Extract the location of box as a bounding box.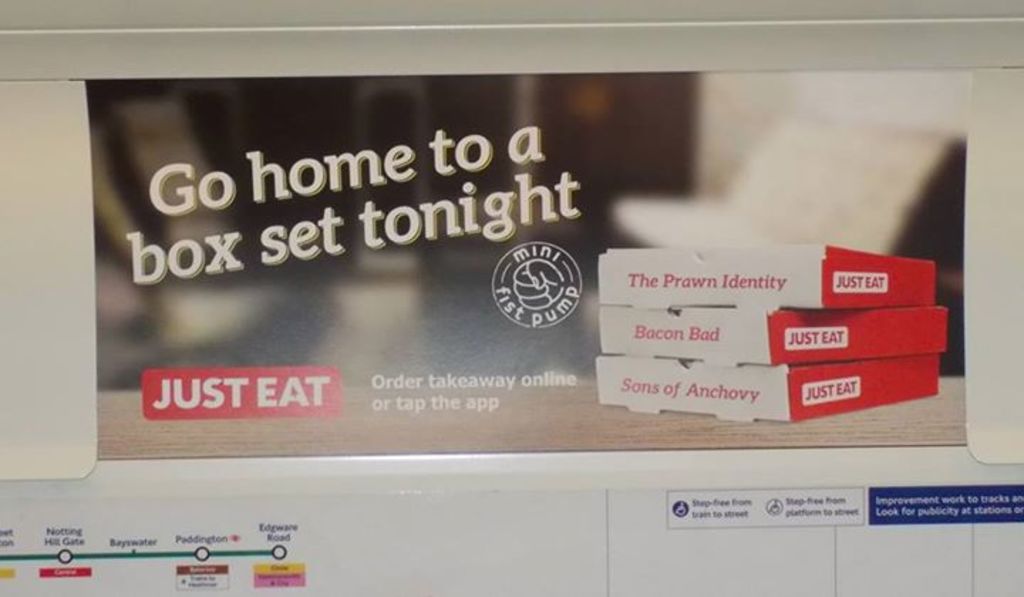
<region>599, 304, 943, 364</region>.
